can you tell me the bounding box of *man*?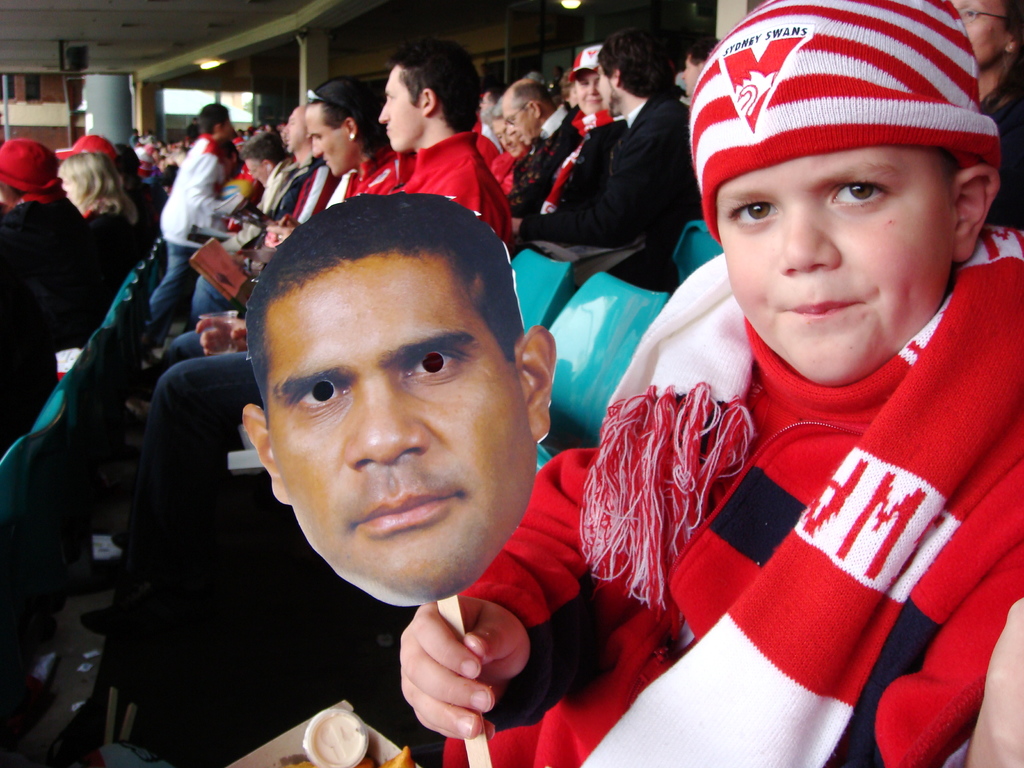
(137,98,250,349).
